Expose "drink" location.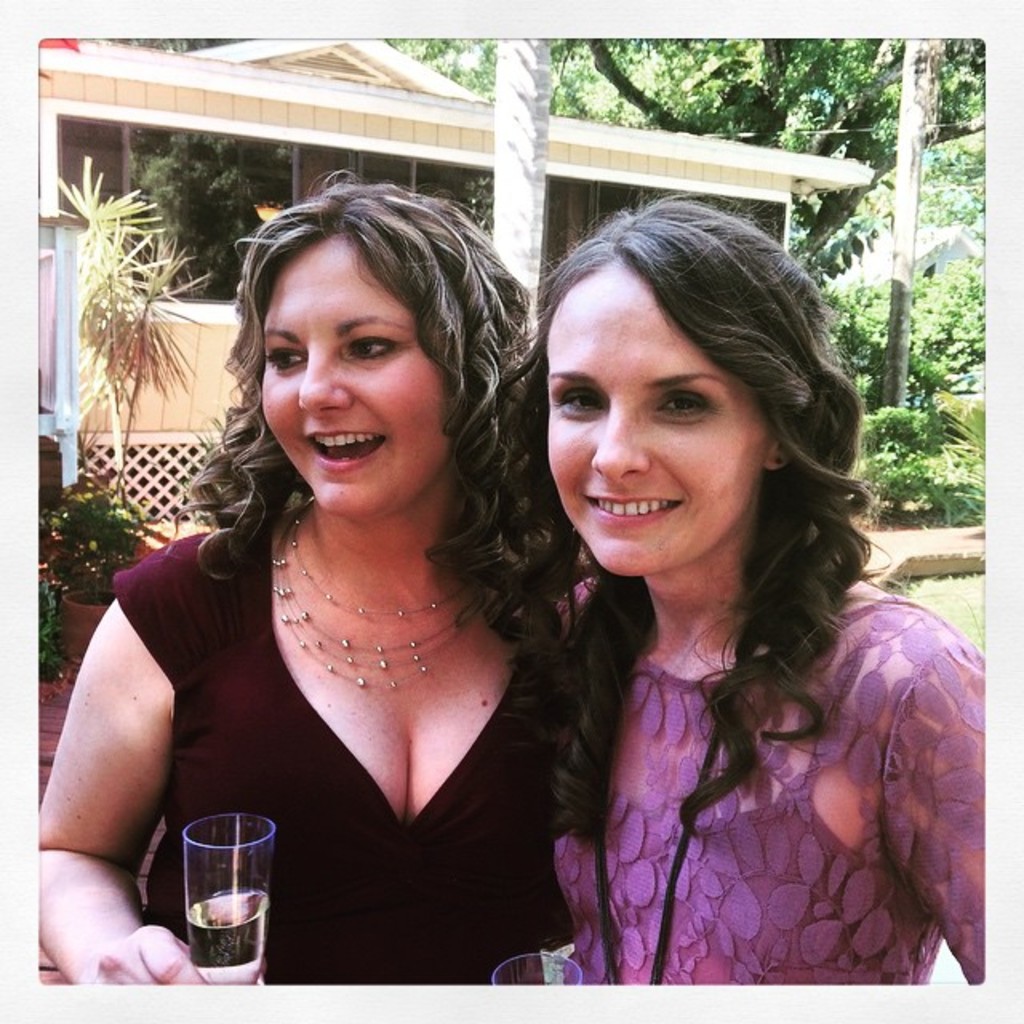
Exposed at {"left": 184, "top": 883, "right": 266, "bottom": 986}.
